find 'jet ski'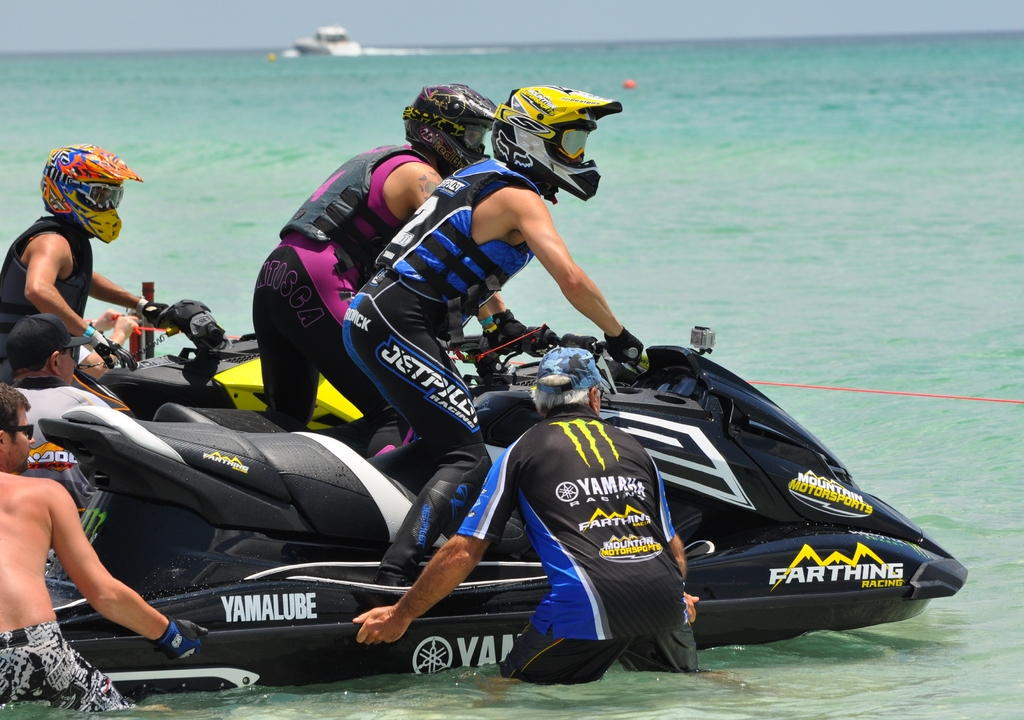
bbox=(150, 328, 643, 461)
